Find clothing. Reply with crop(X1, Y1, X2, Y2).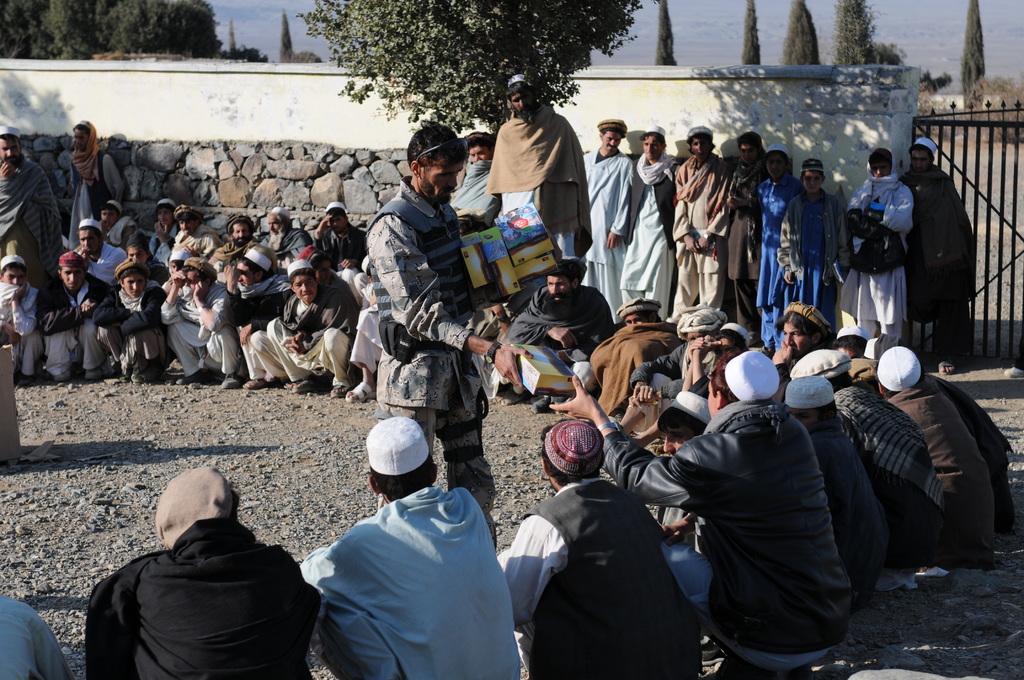
crop(850, 177, 914, 334).
